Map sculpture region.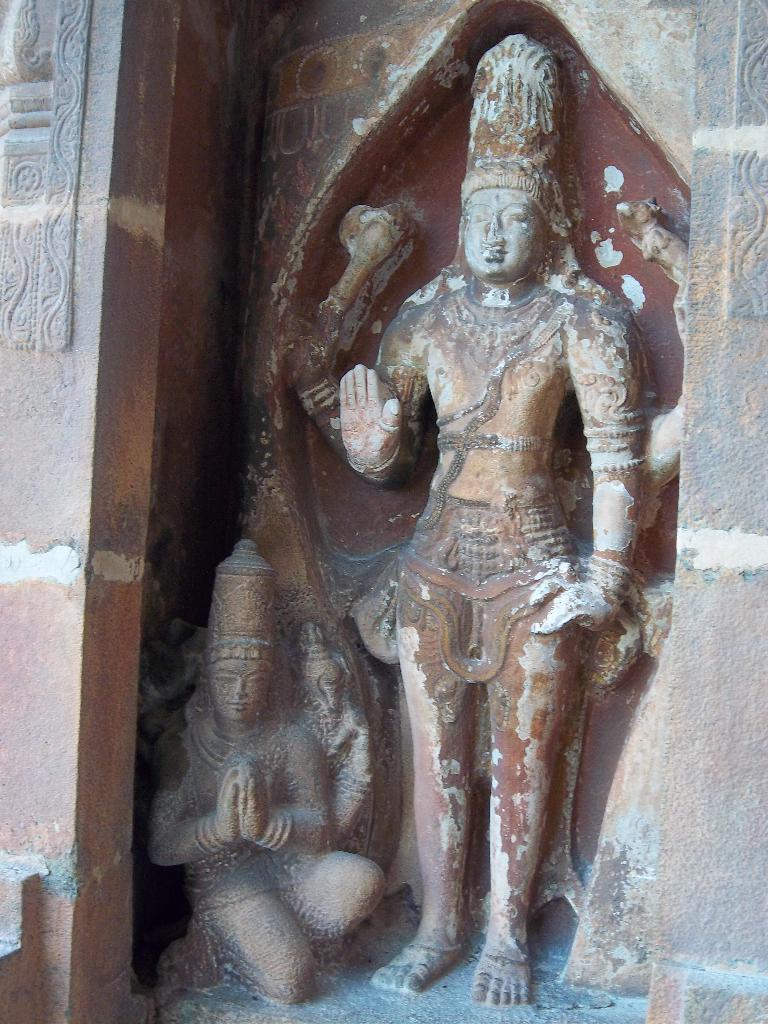
Mapped to crop(221, 63, 709, 1005).
